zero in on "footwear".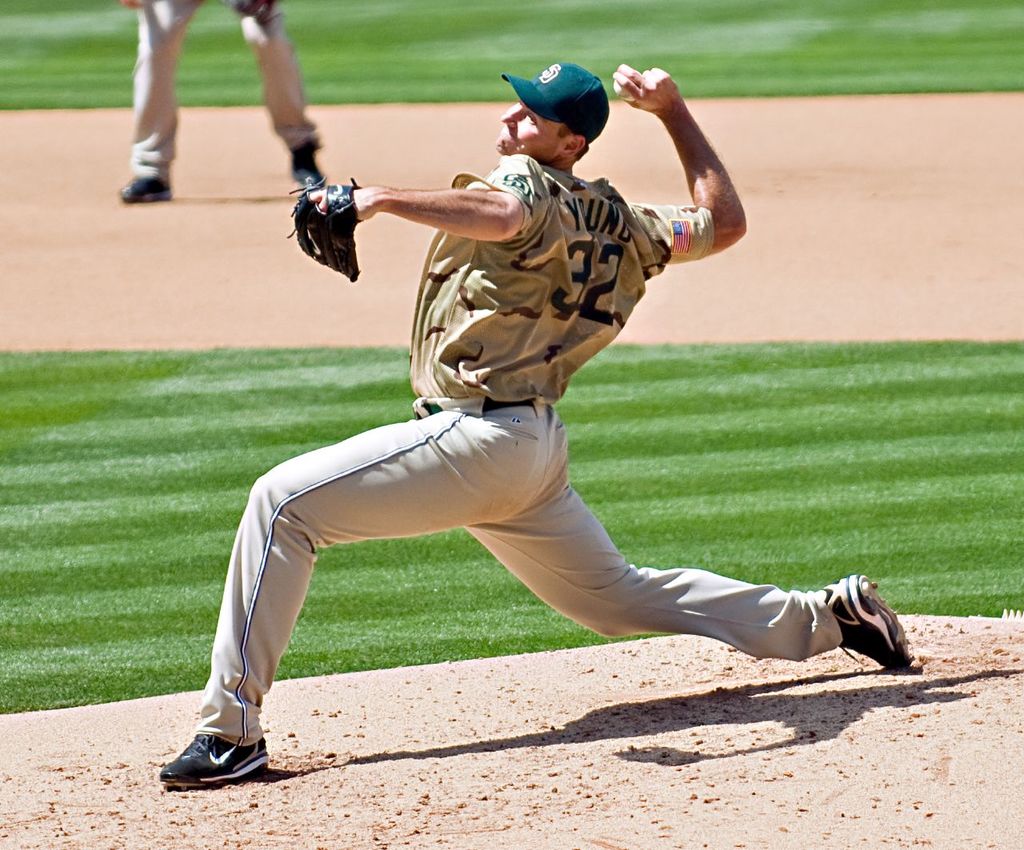
Zeroed in: [left=291, top=143, right=324, bottom=190].
